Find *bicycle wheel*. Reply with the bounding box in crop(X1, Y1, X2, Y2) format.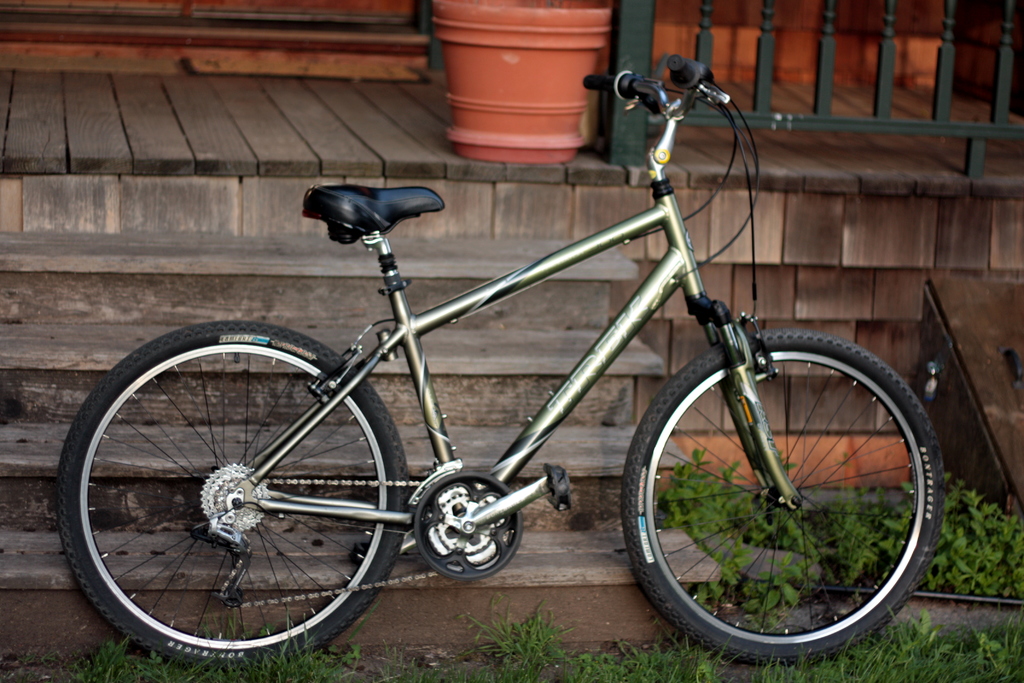
crop(632, 332, 952, 660).
